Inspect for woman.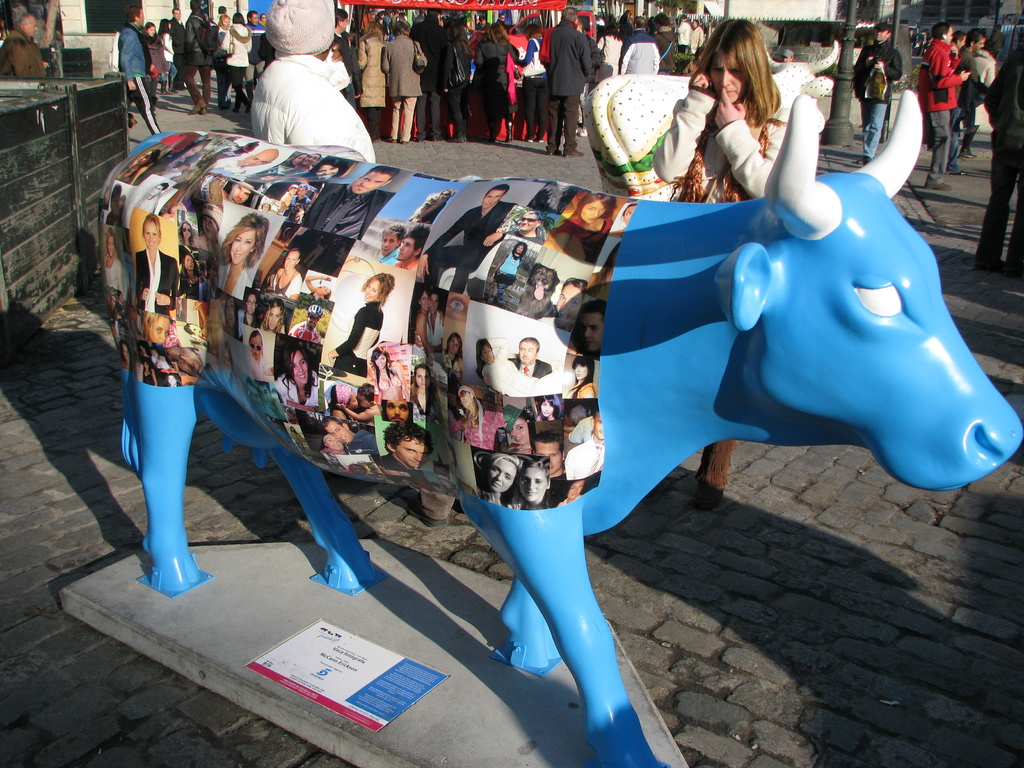
Inspection: {"x1": 141, "y1": 313, "x2": 173, "y2": 344}.
